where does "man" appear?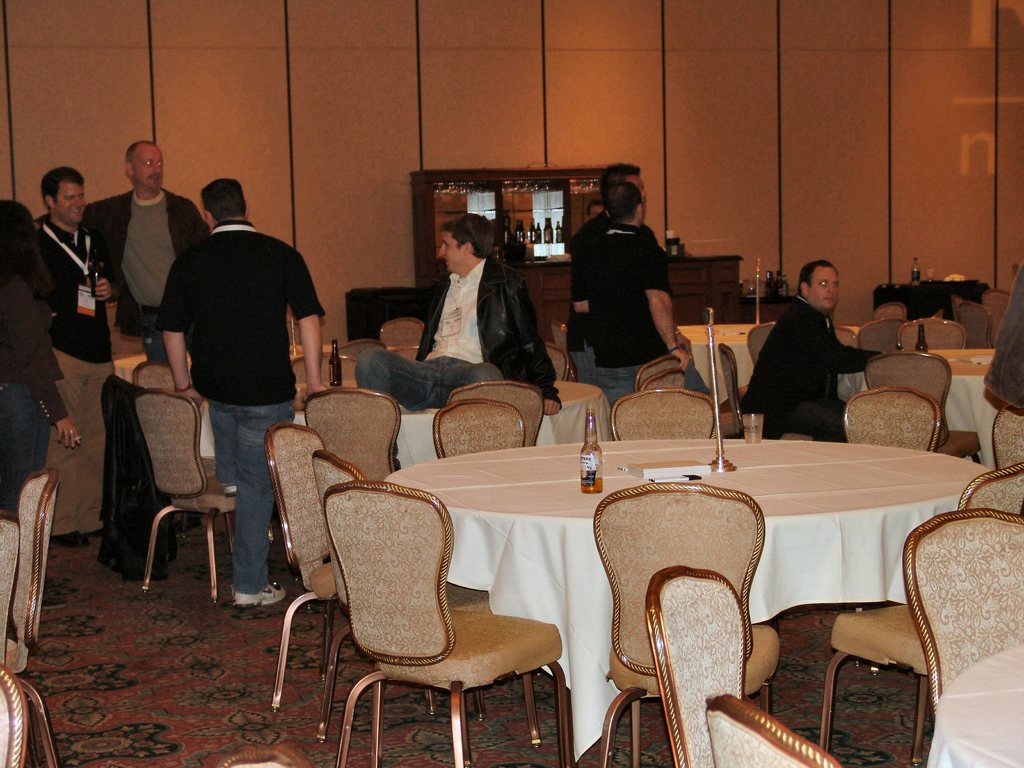
Appears at bbox=(350, 217, 563, 435).
